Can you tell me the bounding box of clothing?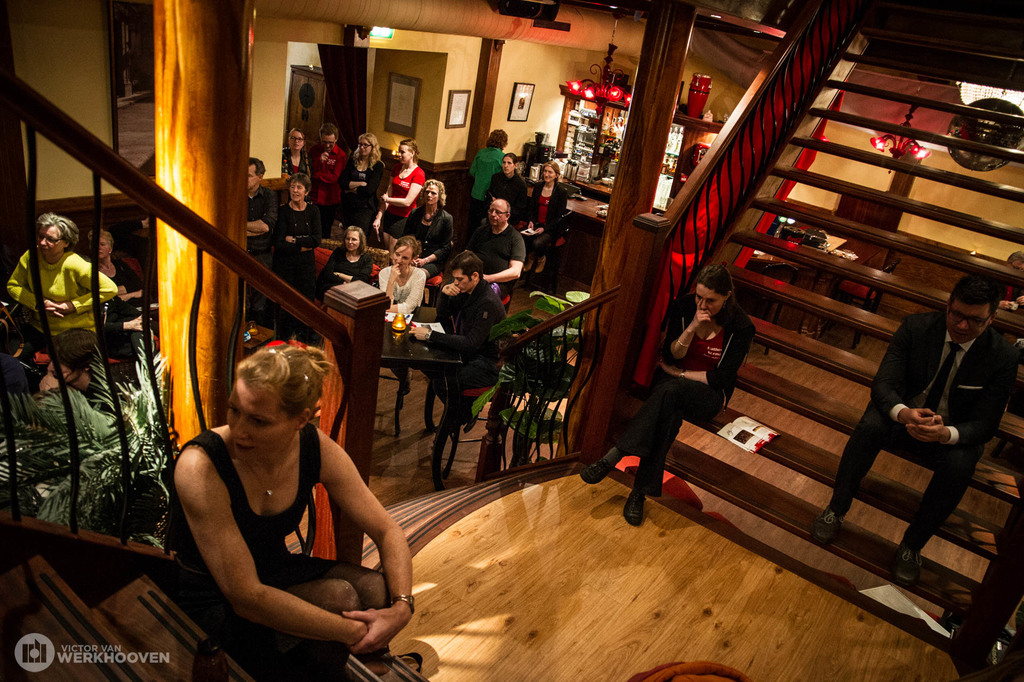
bbox(390, 169, 427, 247).
